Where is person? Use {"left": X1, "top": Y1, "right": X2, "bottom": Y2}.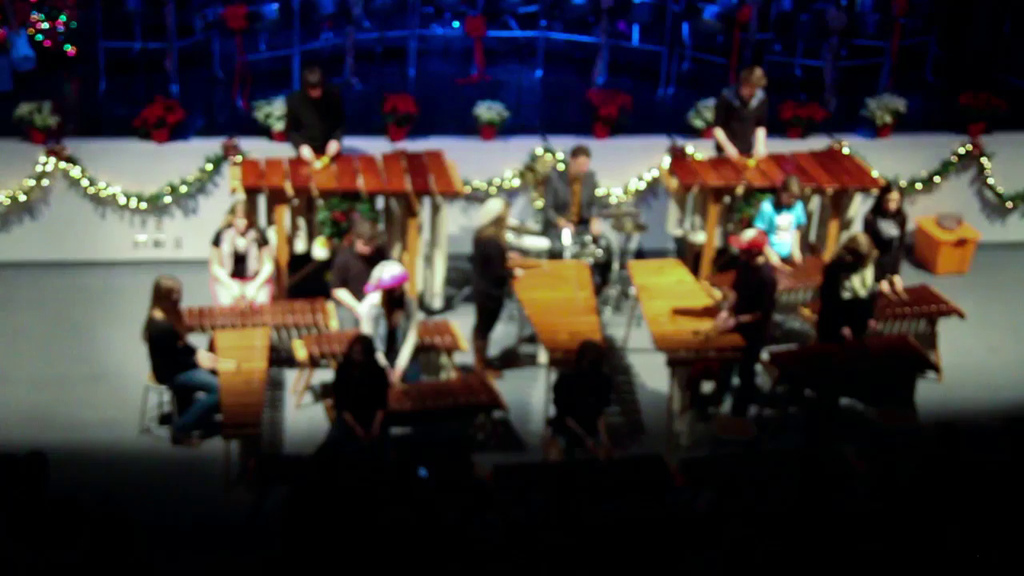
{"left": 546, "top": 339, "right": 621, "bottom": 462}.
